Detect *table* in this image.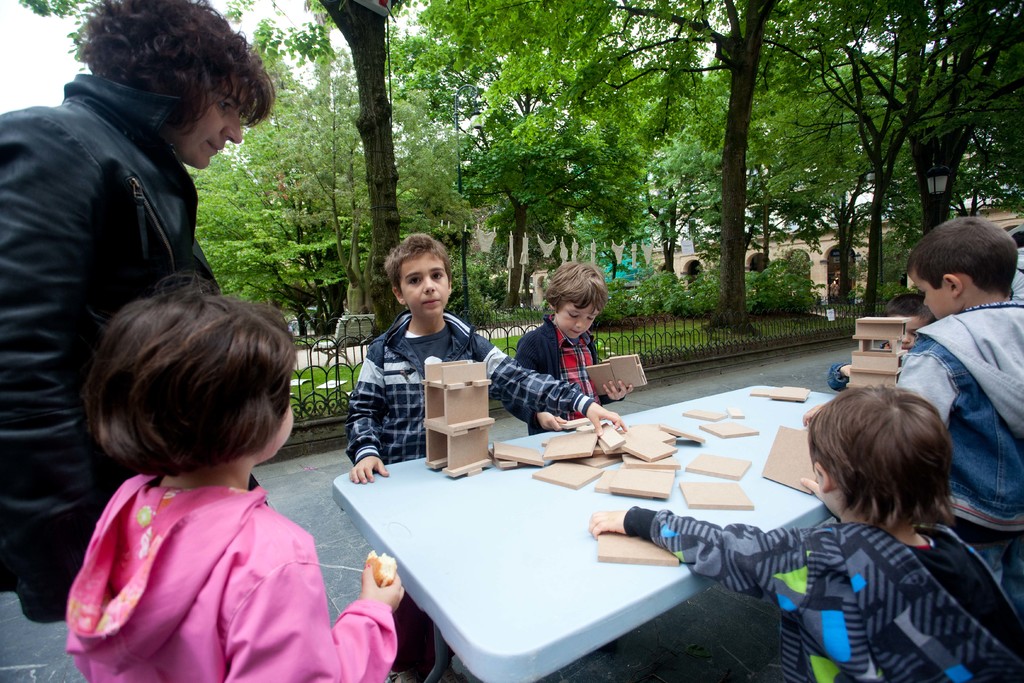
Detection: (x1=332, y1=412, x2=794, y2=679).
